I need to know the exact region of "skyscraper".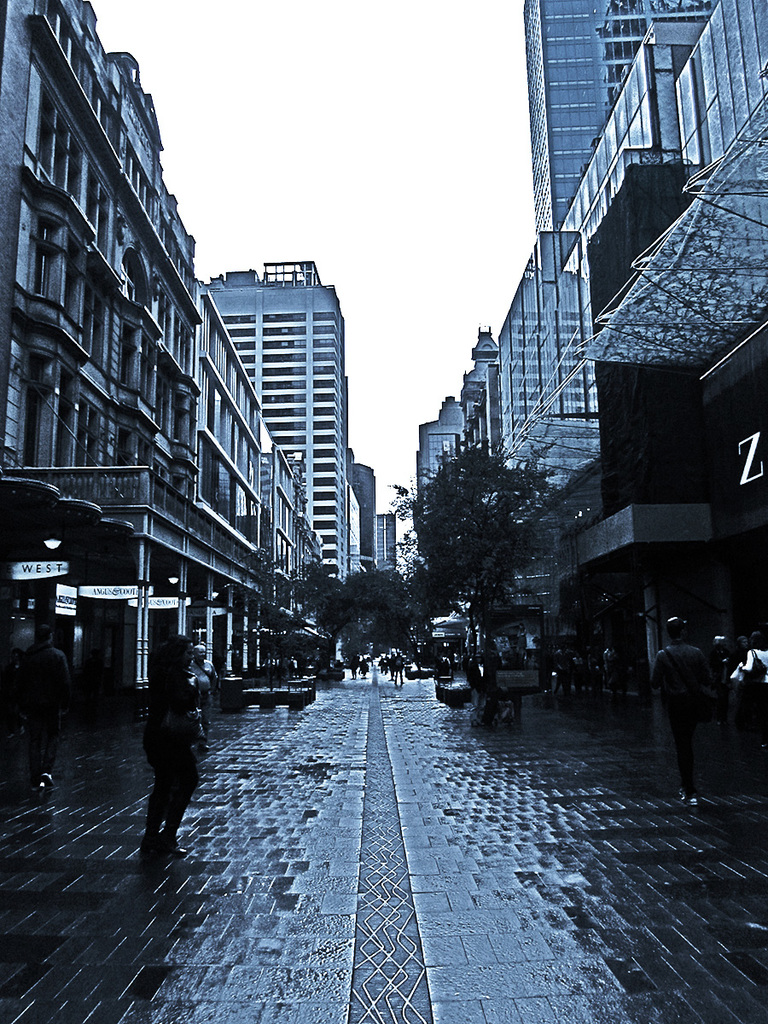
Region: {"x1": 210, "y1": 258, "x2": 357, "y2": 583}.
